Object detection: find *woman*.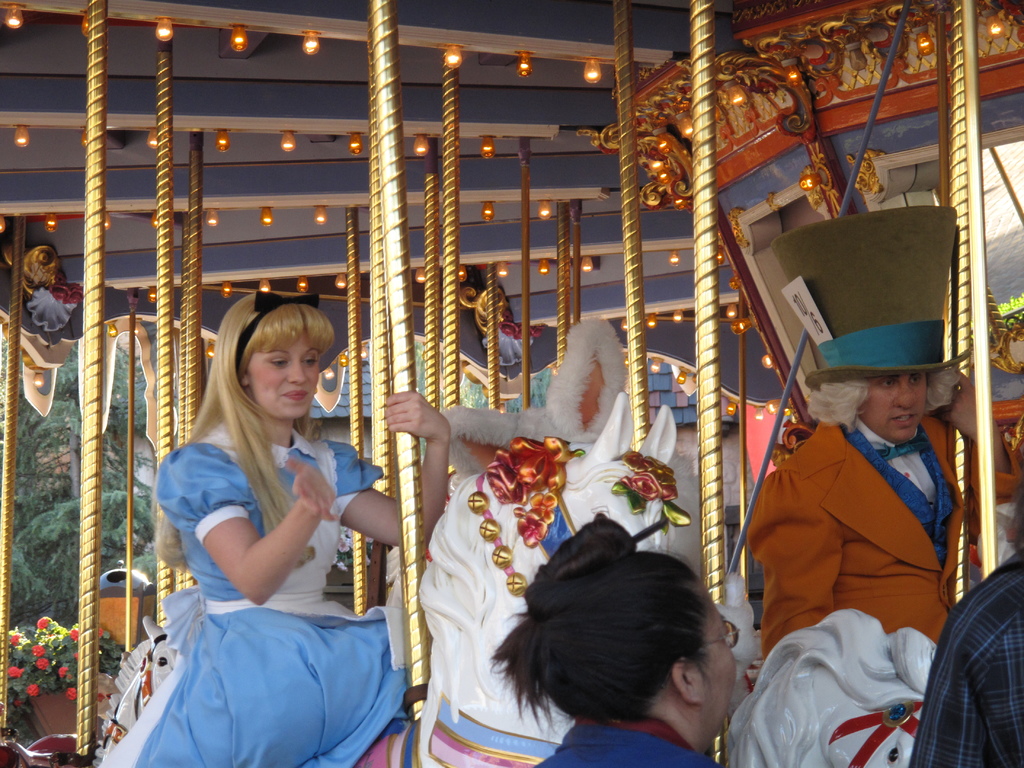
493 515 738 767.
